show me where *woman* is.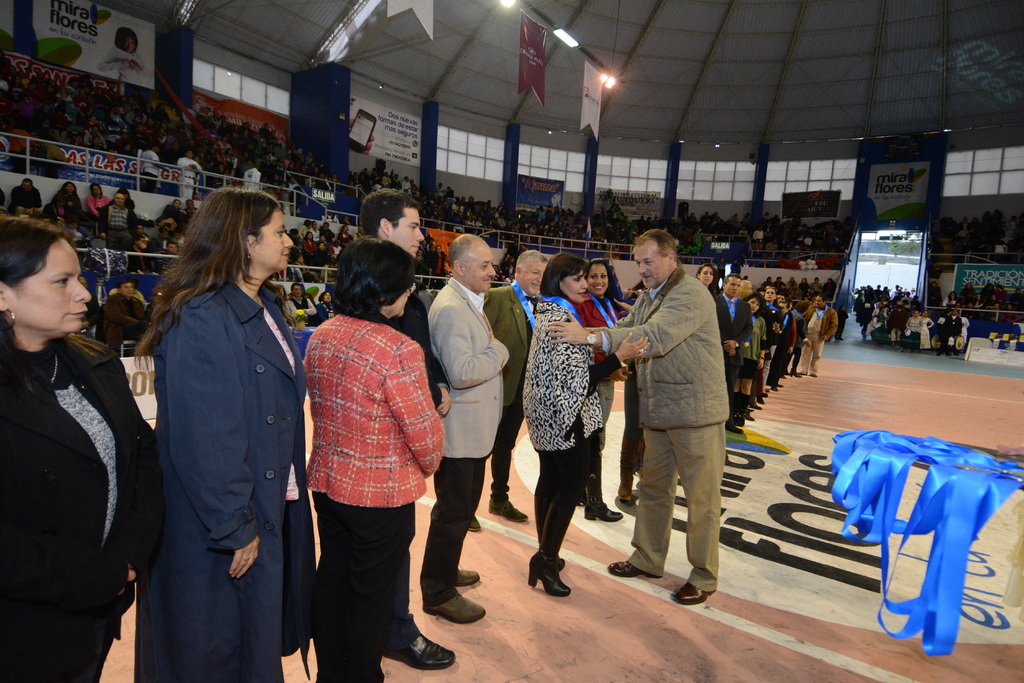
*woman* is at 570 252 625 521.
